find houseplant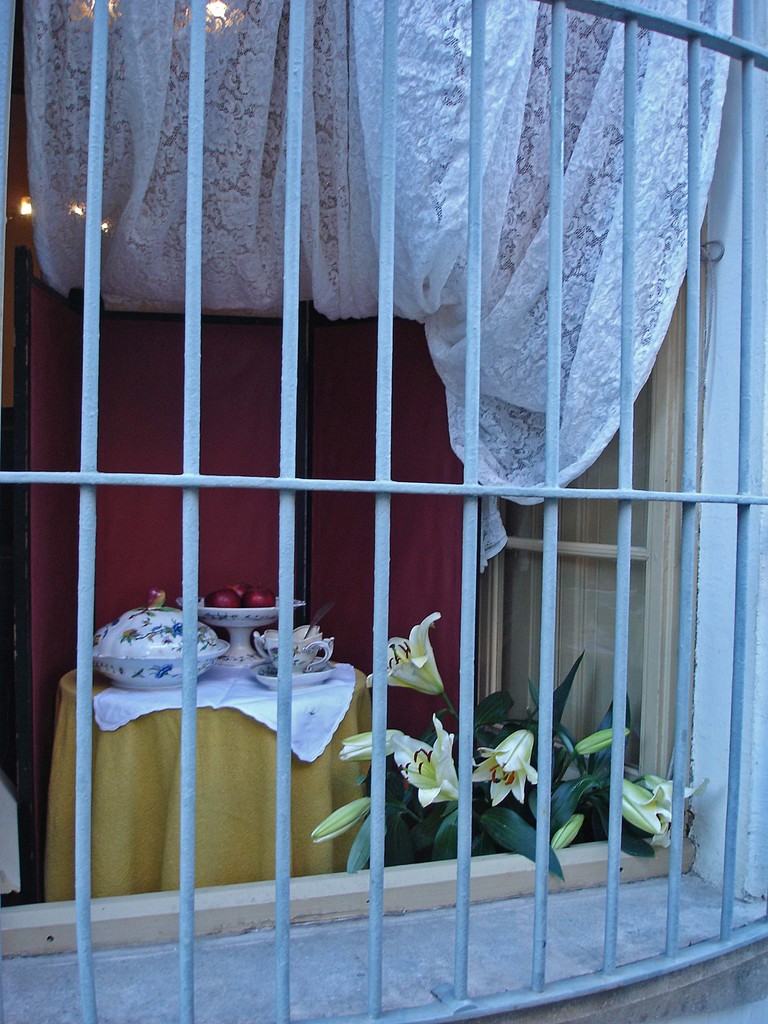
(302, 607, 701, 879)
